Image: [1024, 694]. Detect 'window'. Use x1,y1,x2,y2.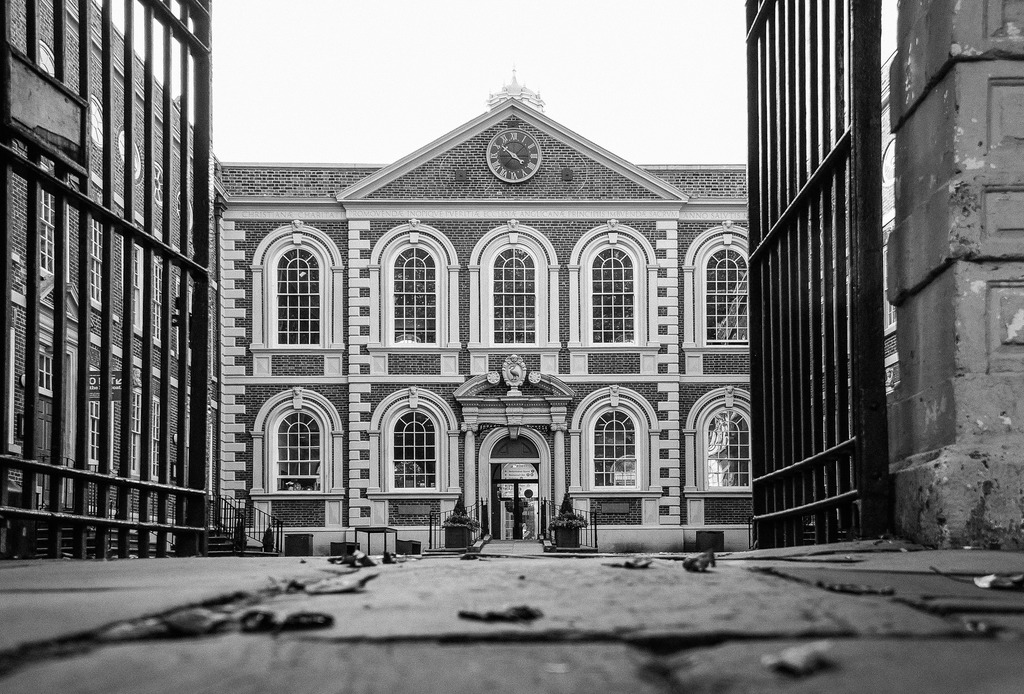
84,361,111,481.
